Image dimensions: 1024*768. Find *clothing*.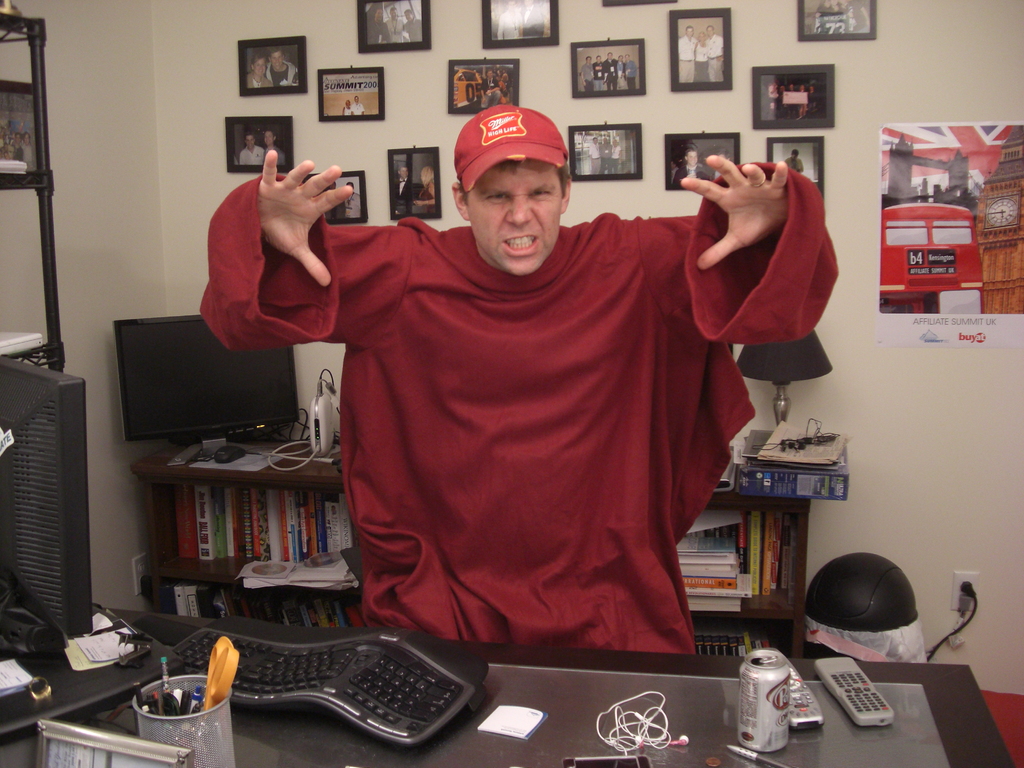
crop(192, 172, 838, 653).
